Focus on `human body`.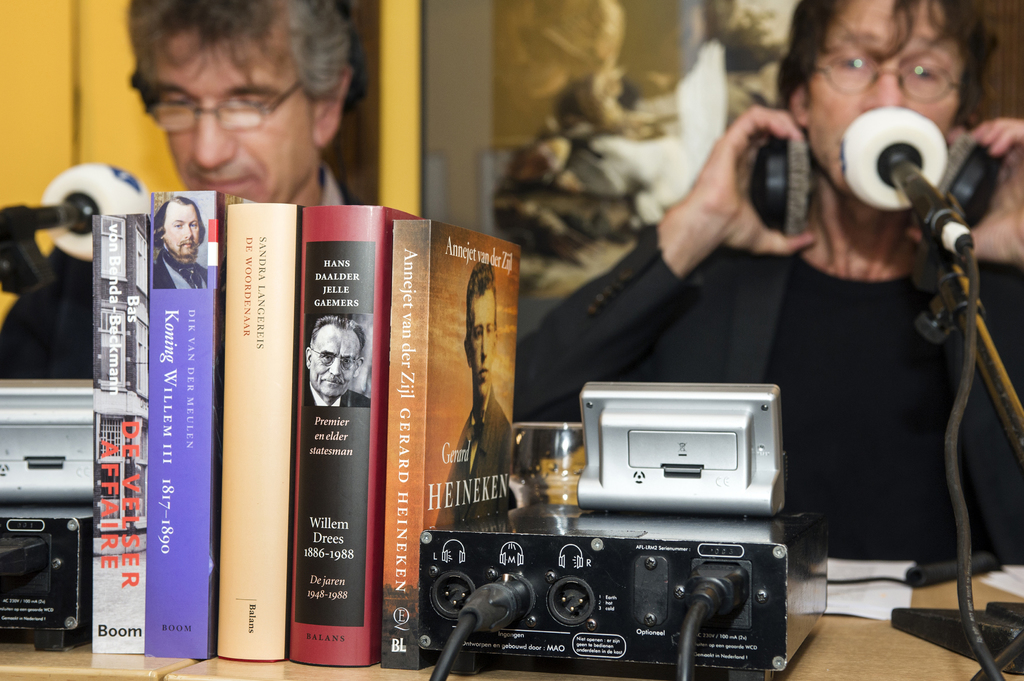
Focused at bbox=(435, 389, 511, 540).
